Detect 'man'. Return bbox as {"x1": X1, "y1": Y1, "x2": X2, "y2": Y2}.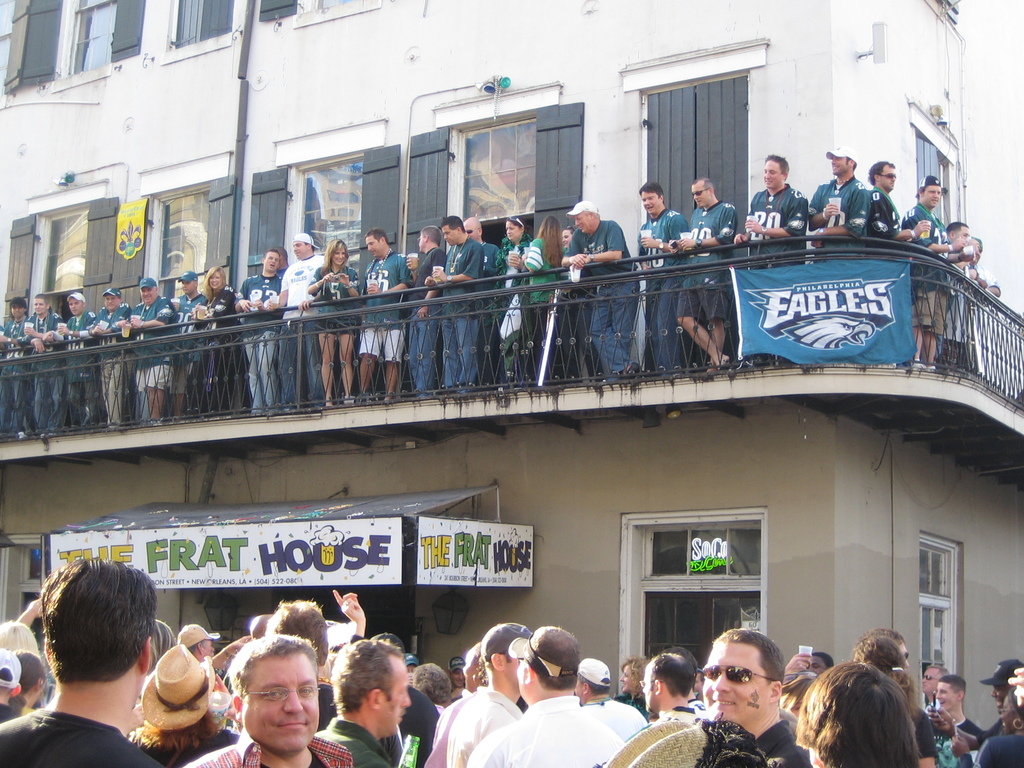
{"x1": 260, "y1": 596, "x2": 341, "y2": 732}.
